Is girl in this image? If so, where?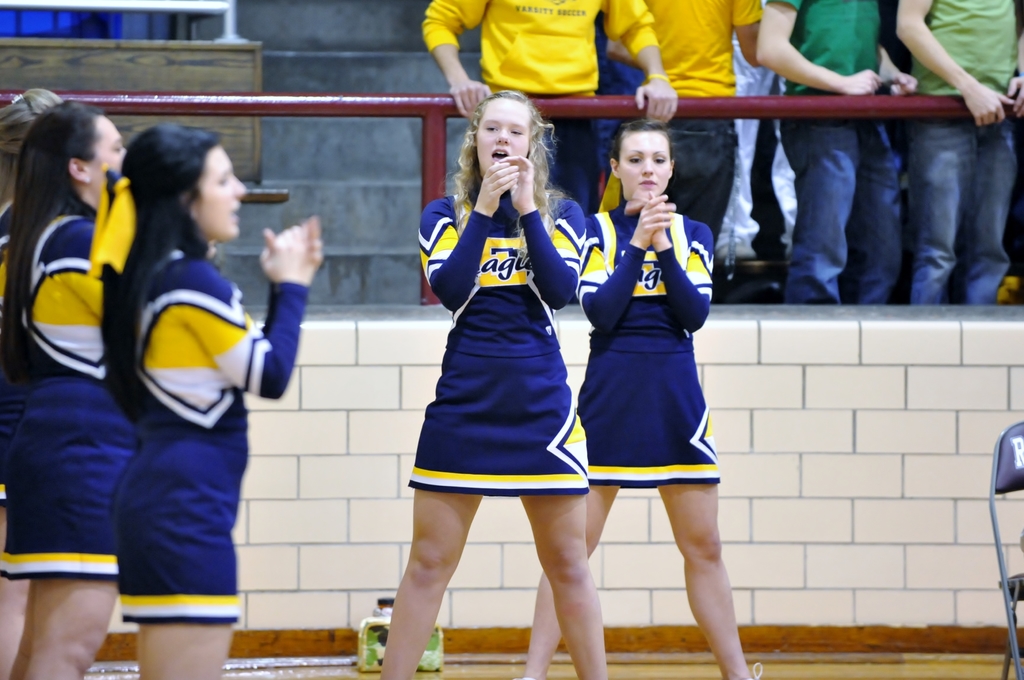
Yes, at box=[0, 86, 64, 679].
